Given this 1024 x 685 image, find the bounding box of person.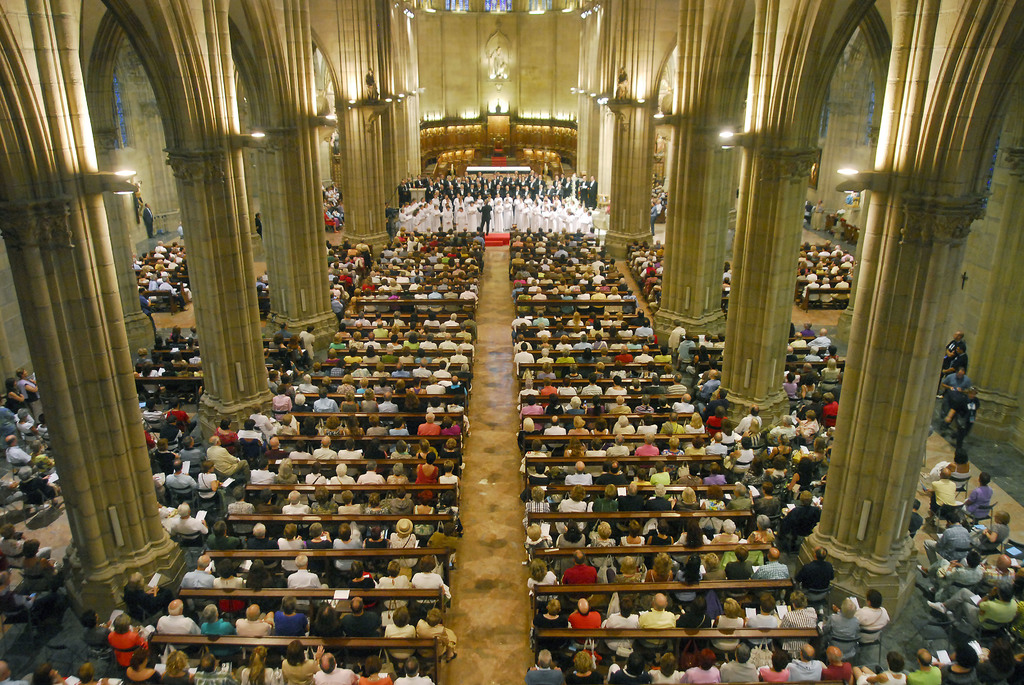
(x1=291, y1=439, x2=312, y2=458).
